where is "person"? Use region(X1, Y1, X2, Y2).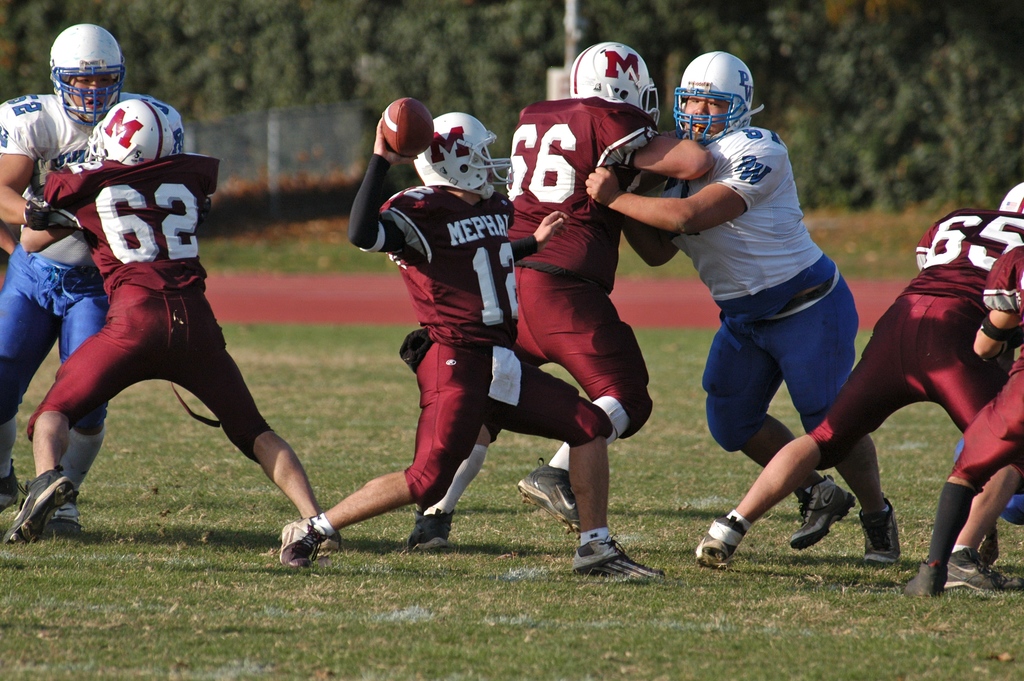
region(696, 177, 1023, 565).
